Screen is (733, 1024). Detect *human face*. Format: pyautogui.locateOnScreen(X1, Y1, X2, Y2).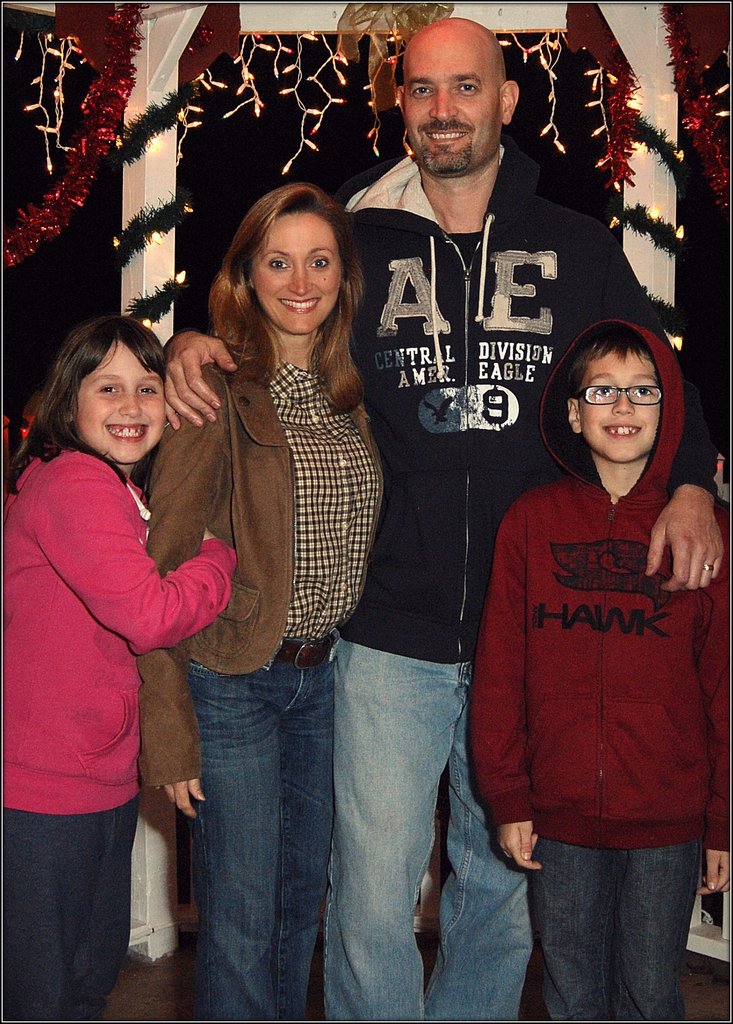
pyautogui.locateOnScreen(249, 216, 337, 328).
